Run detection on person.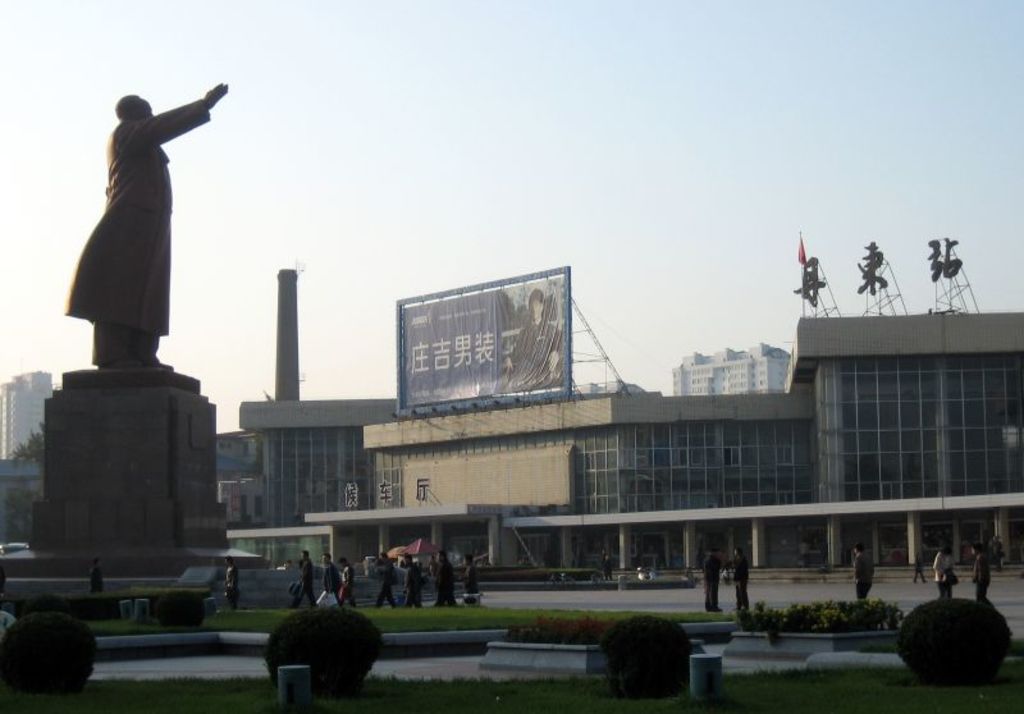
Result: (851, 545, 878, 599).
